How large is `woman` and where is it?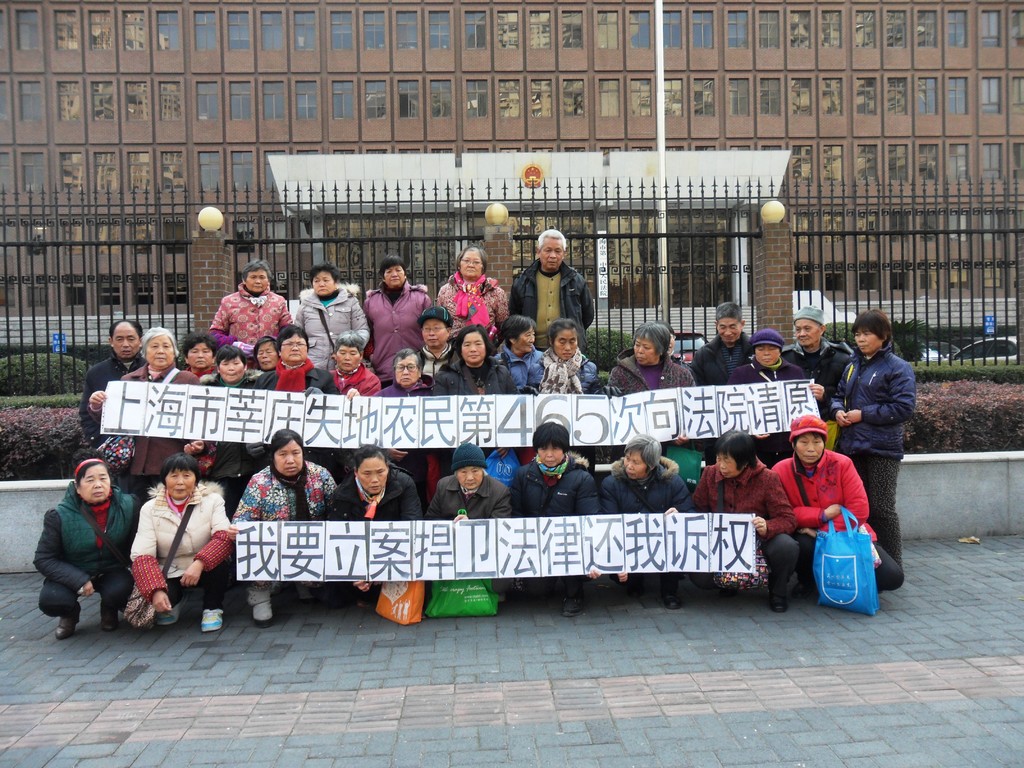
Bounding box: l=358, t=255, r=436, b=391.
